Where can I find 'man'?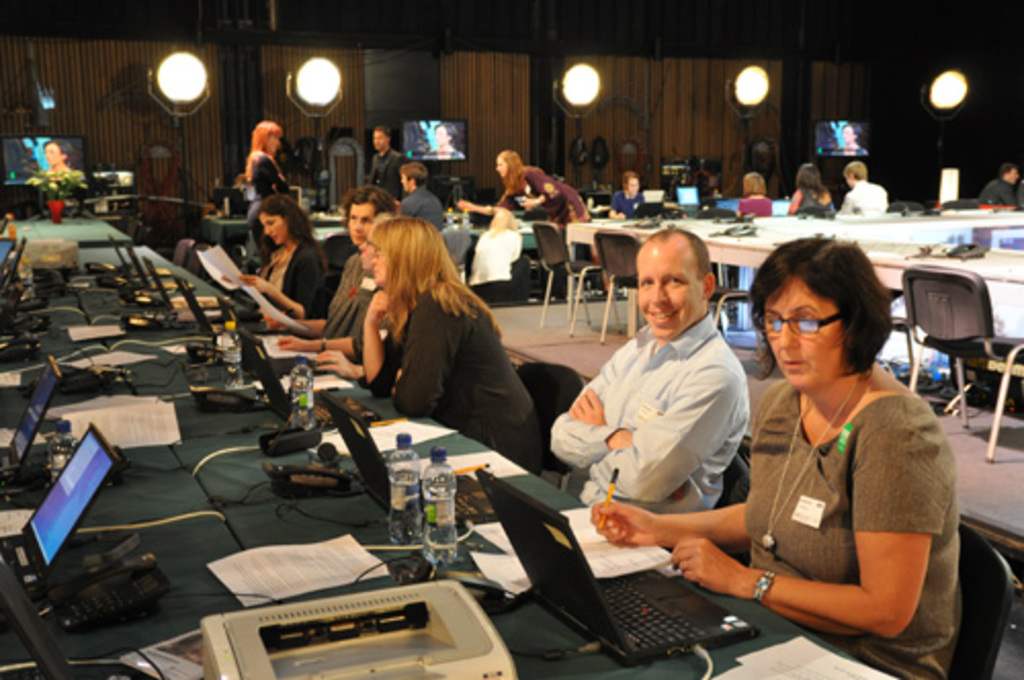
You can find it at 399/160/442/229.
